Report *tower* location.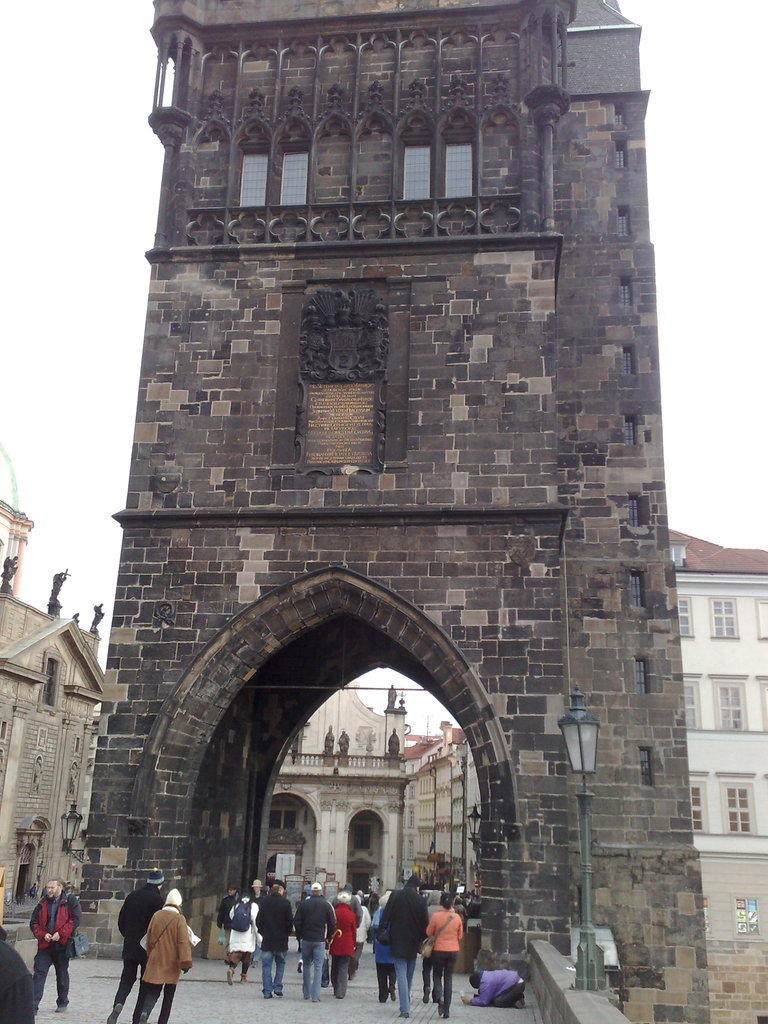
Report: 63/0/714/1000.
